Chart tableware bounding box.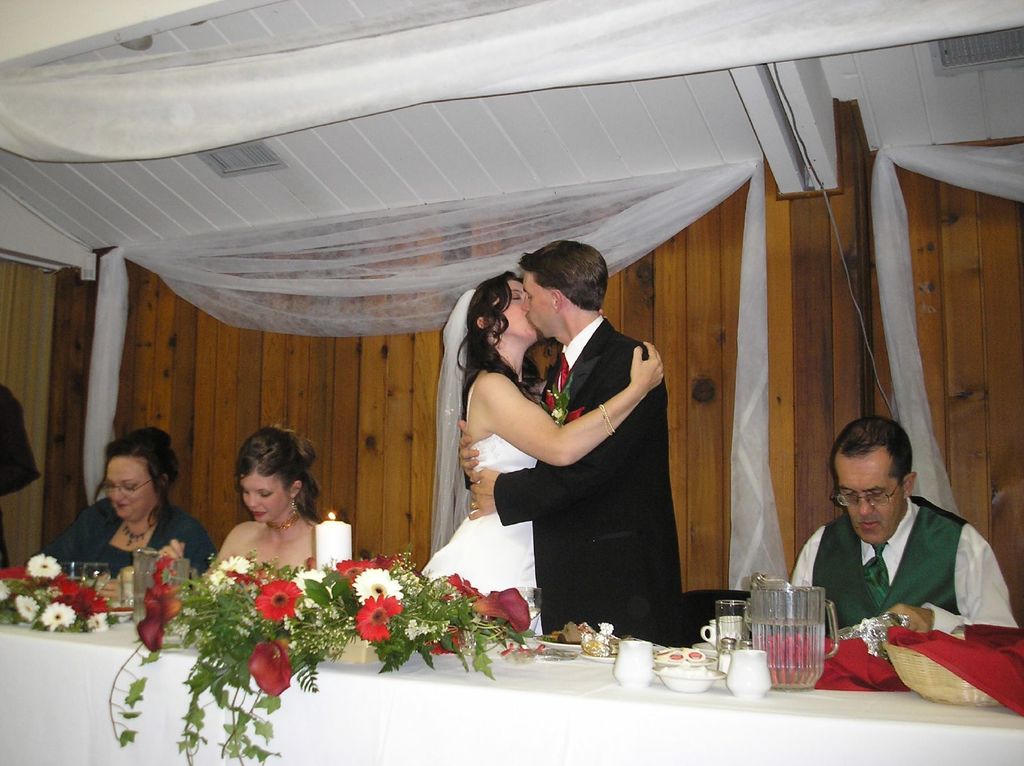
Charted: region(717, 600, 752, 651).
